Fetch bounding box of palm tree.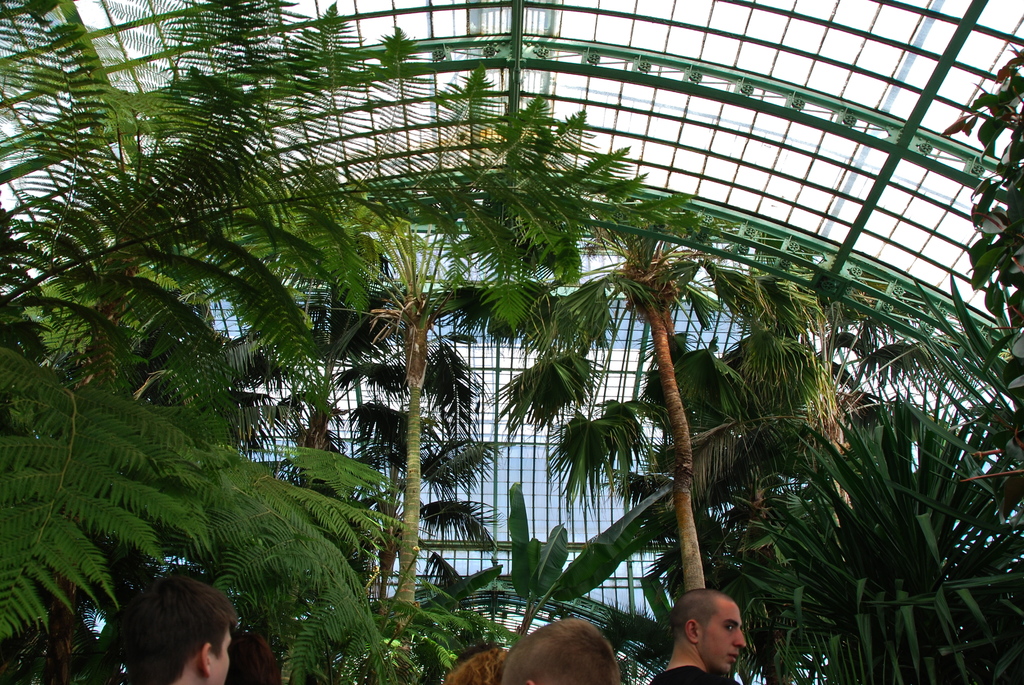
Bbox: {"left": 541, "top": 226, "right": 724, "bottom": 585}.
